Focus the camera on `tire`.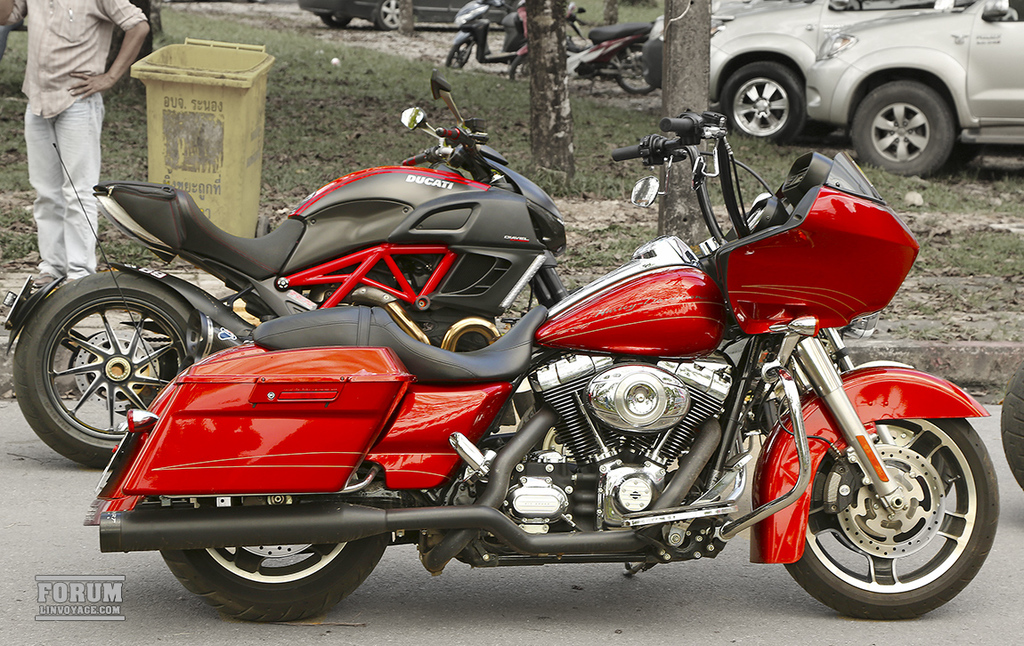
Focus region: x1=321, y1=12, x2=348, y2=26.
